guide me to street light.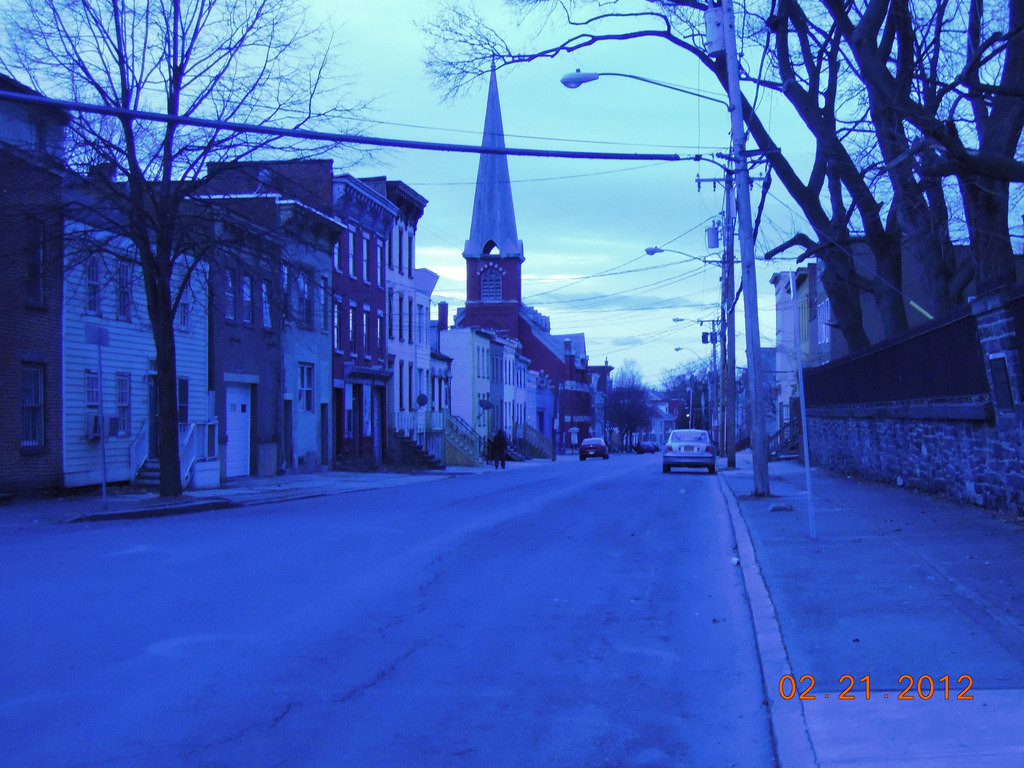
Guidance: locate(643, 239, 726, 464).
